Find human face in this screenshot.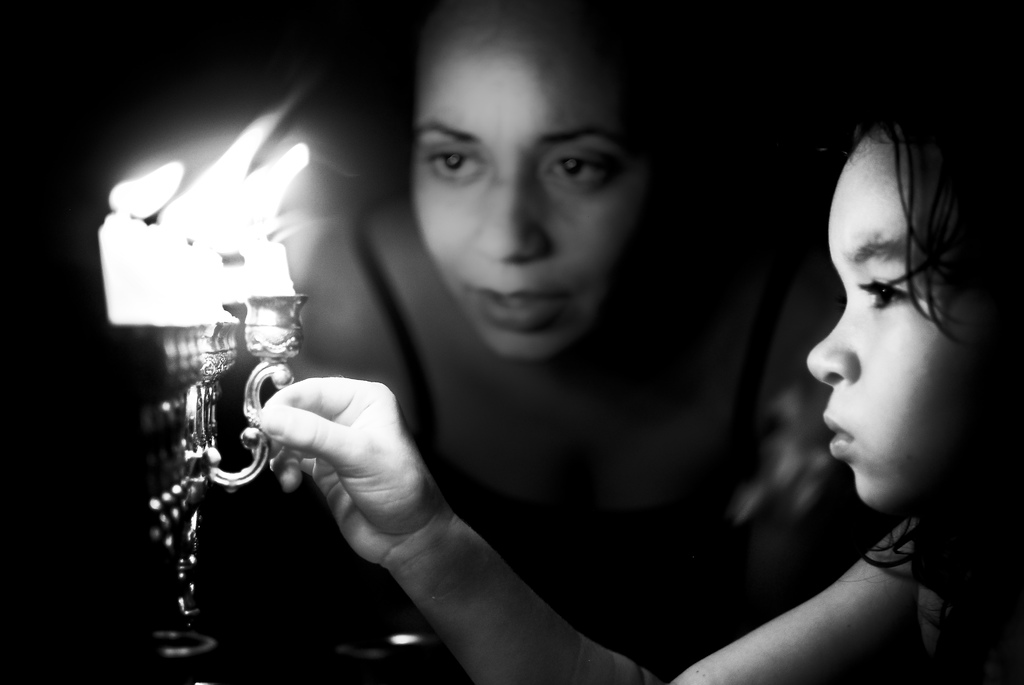
The bounding box for human face is rect(803, 120, 1002, 507).
